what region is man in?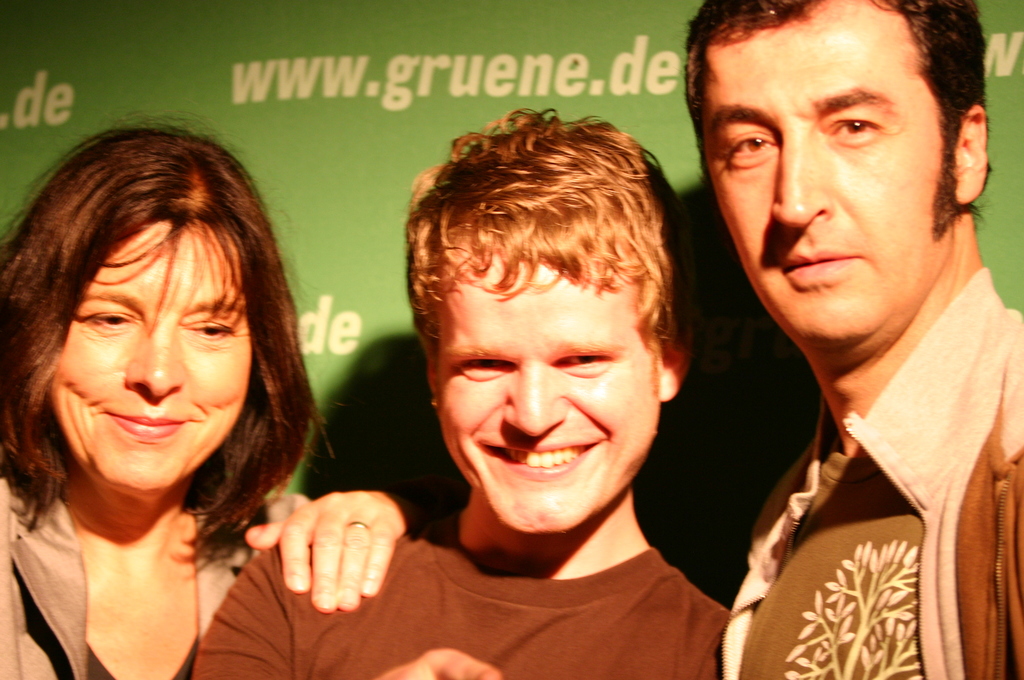
x1=188, y1=106, x2=732, y2=679.
